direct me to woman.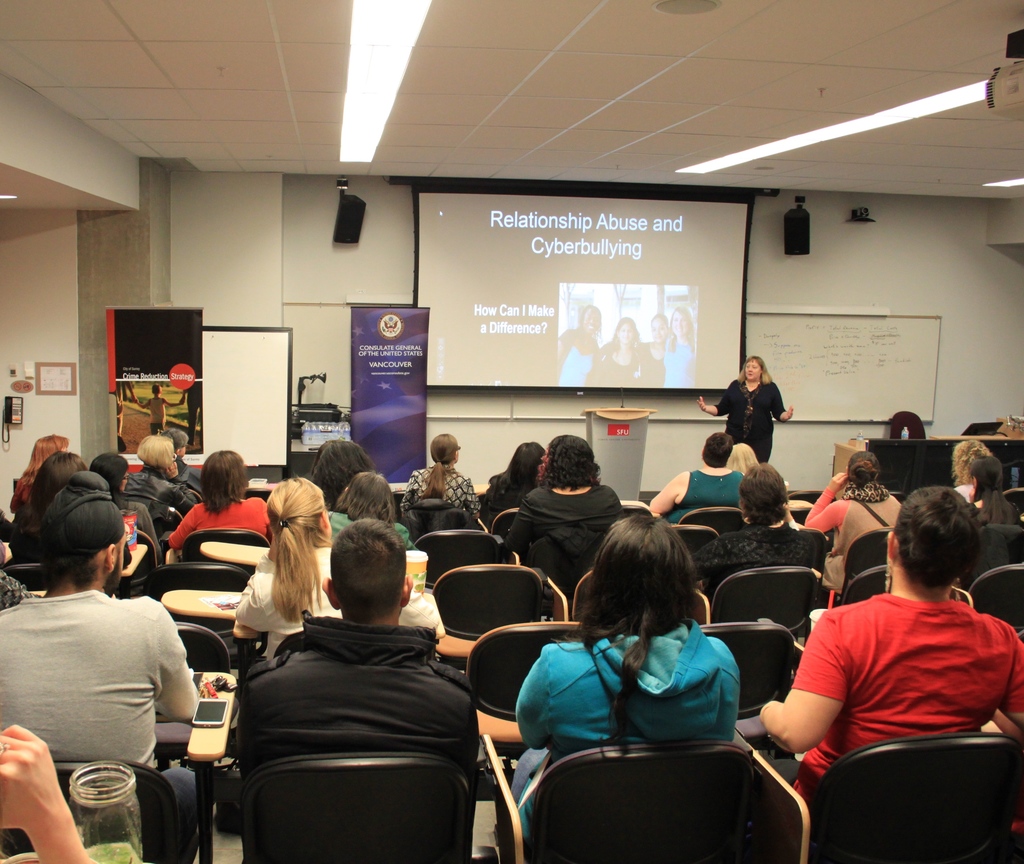
Direction: (966, 454, 1017, 525).
